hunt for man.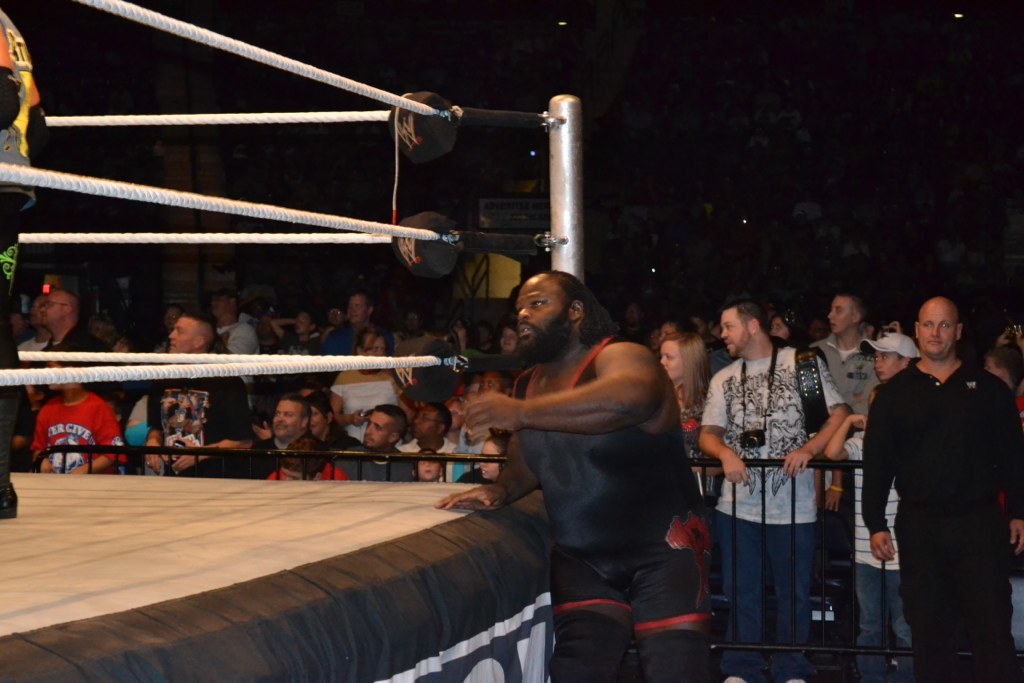
Hunted down at [811,290,877,619].
